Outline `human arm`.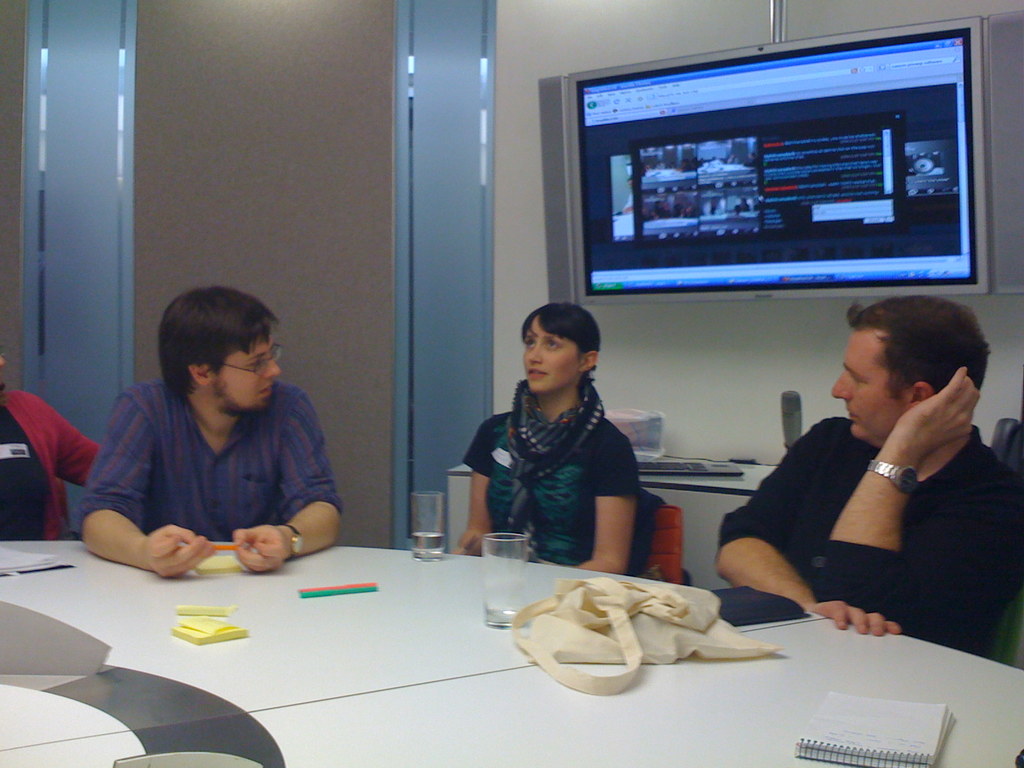
Outline: select_region(79, 388, 212, 580).
